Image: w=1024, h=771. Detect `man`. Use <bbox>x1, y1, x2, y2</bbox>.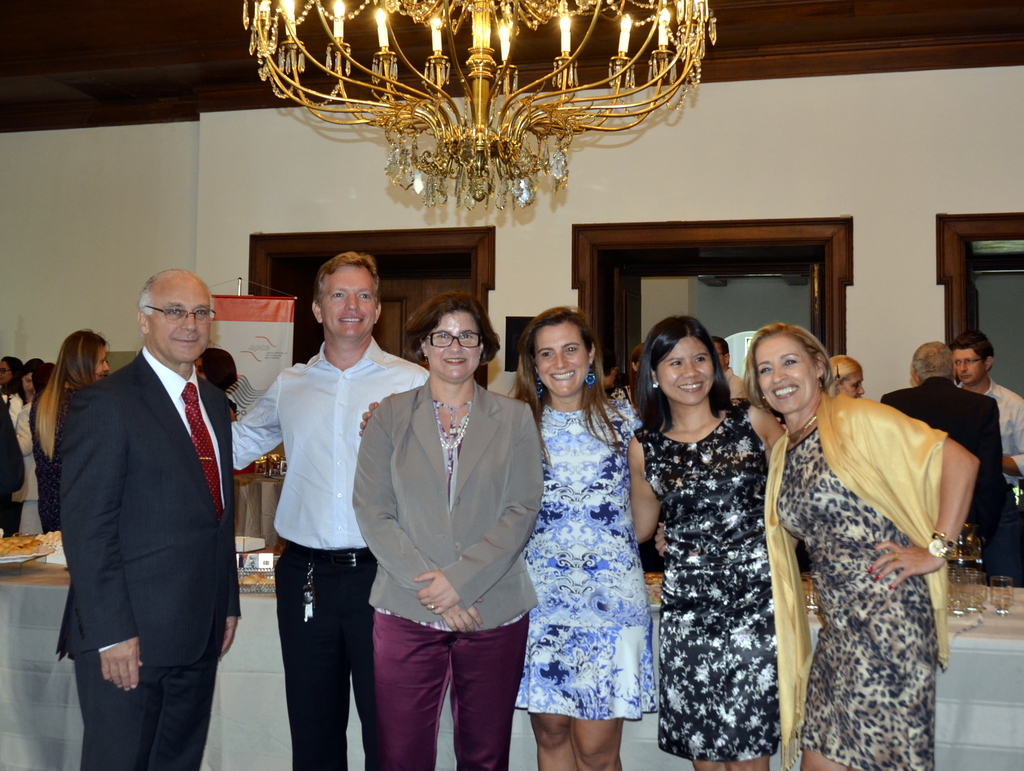
<bbox>884, 344, 1023, 588</bbox>.
